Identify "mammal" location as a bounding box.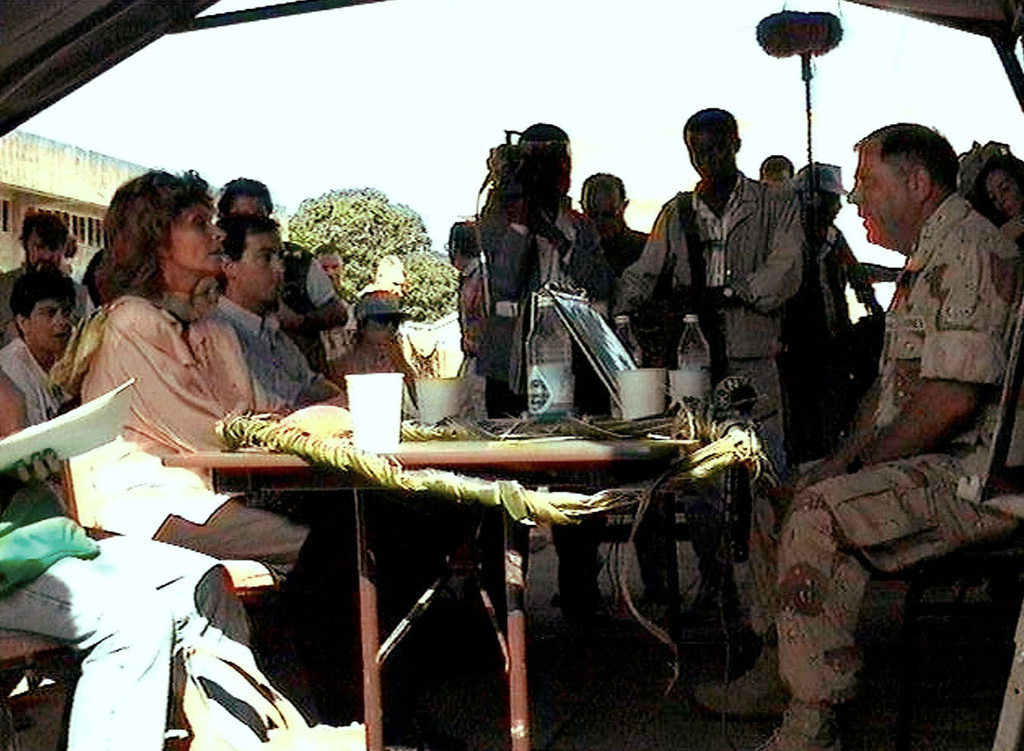
<bbox>315, 241, 342, 293</bbox>.
